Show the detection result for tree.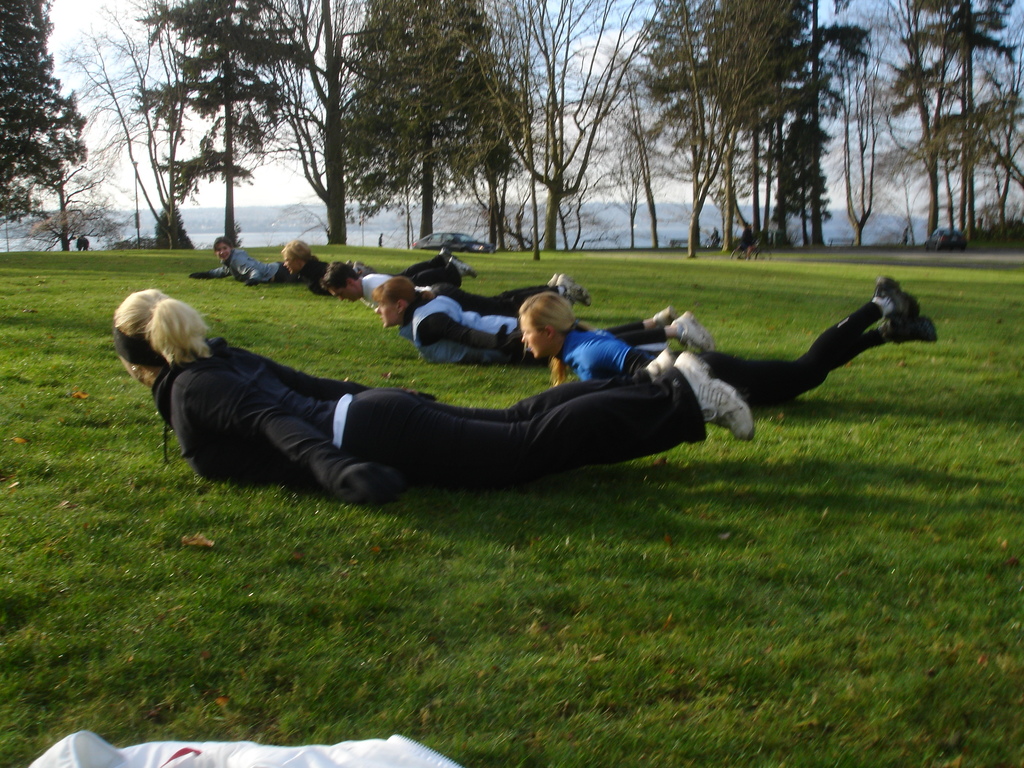
<box>0,0,113,252</box>.
